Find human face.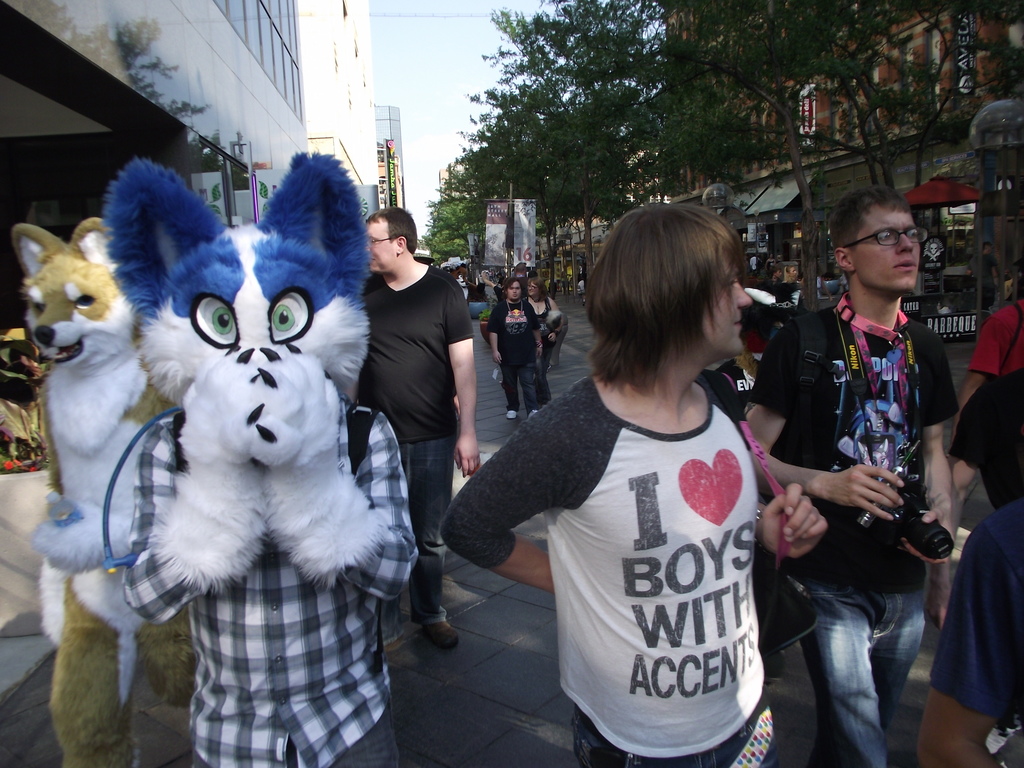
locate(506, 280, 520, 300).
